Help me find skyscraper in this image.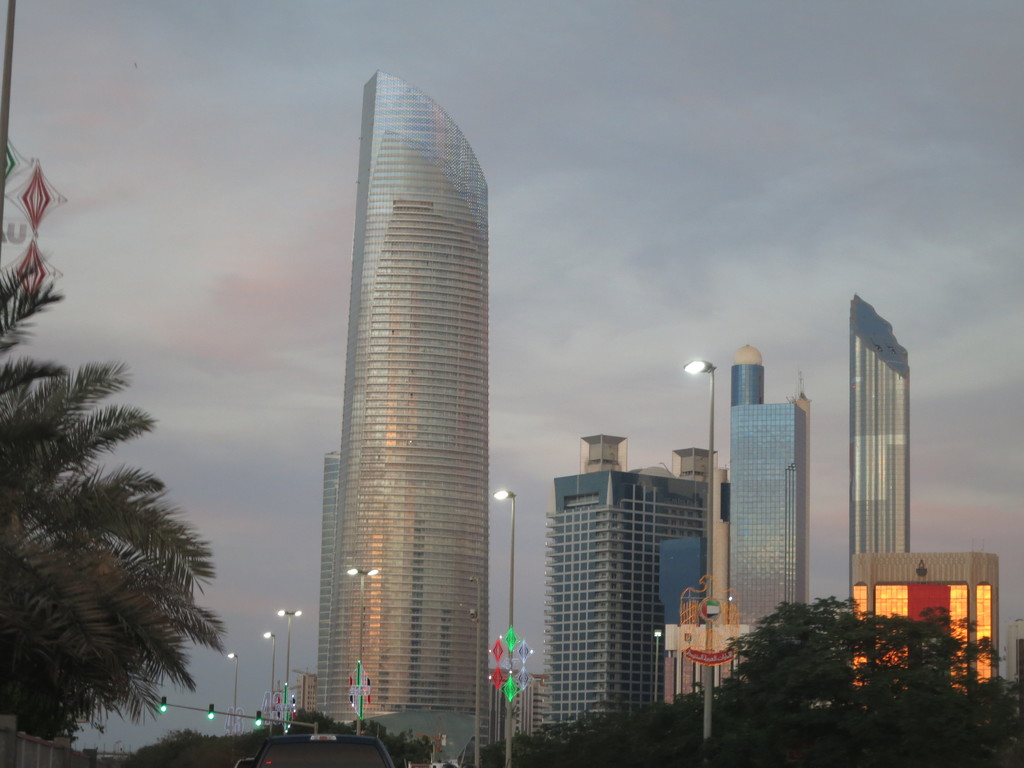
Found it: [851,287,923,612].
